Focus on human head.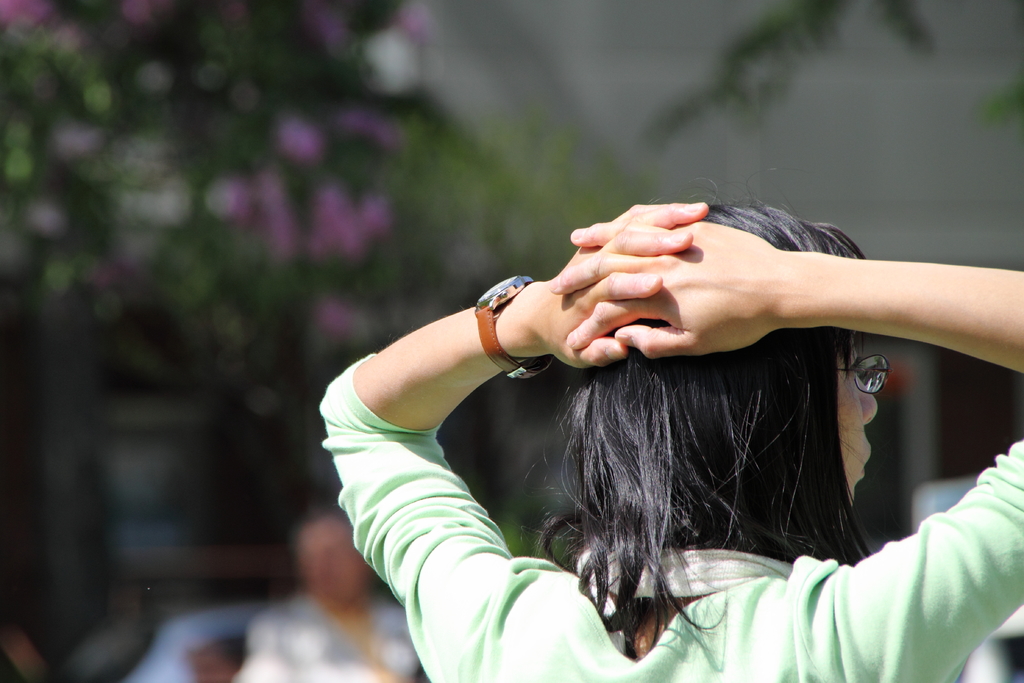
Focused at crop(525, 197, 878, 548).
